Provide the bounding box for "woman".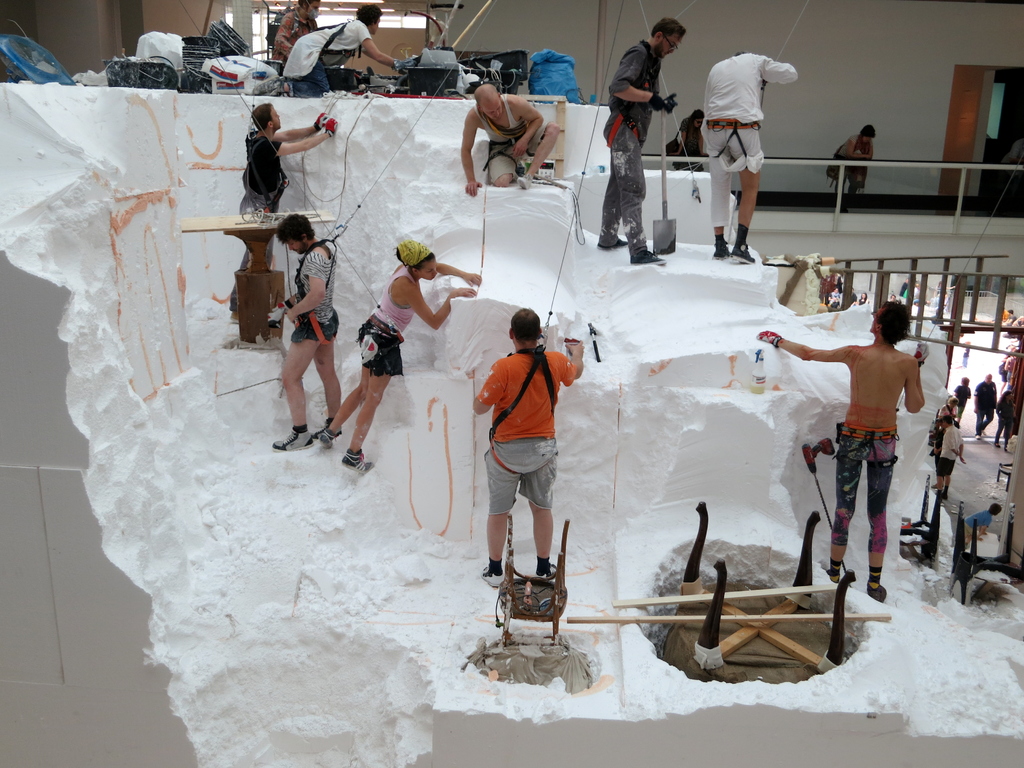
bbox(836, 126, 877, 216).
